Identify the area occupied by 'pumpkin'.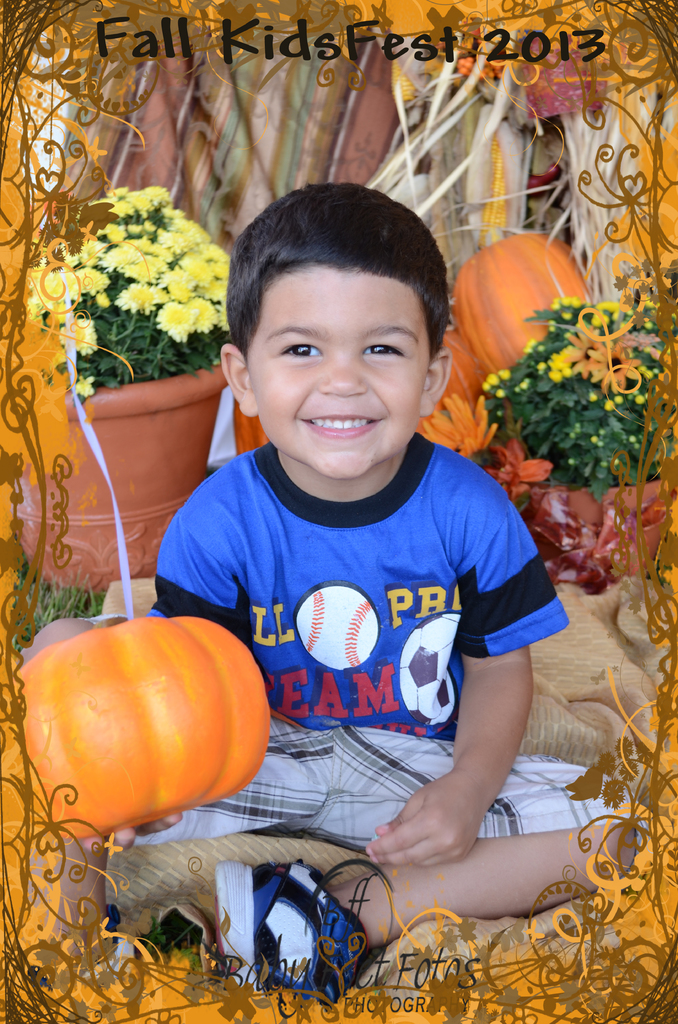
Area: {"left": 451, "top": 233, "right": 594, "bottom": 378}.
